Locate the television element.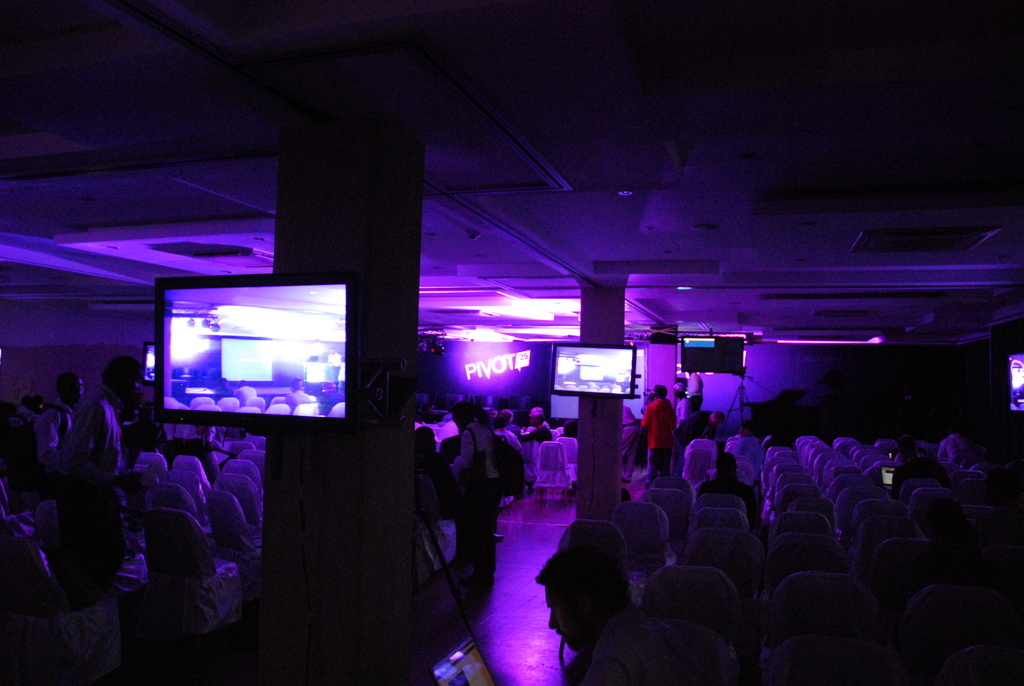
Element bbox: locate(155, 269, 358, 431).
